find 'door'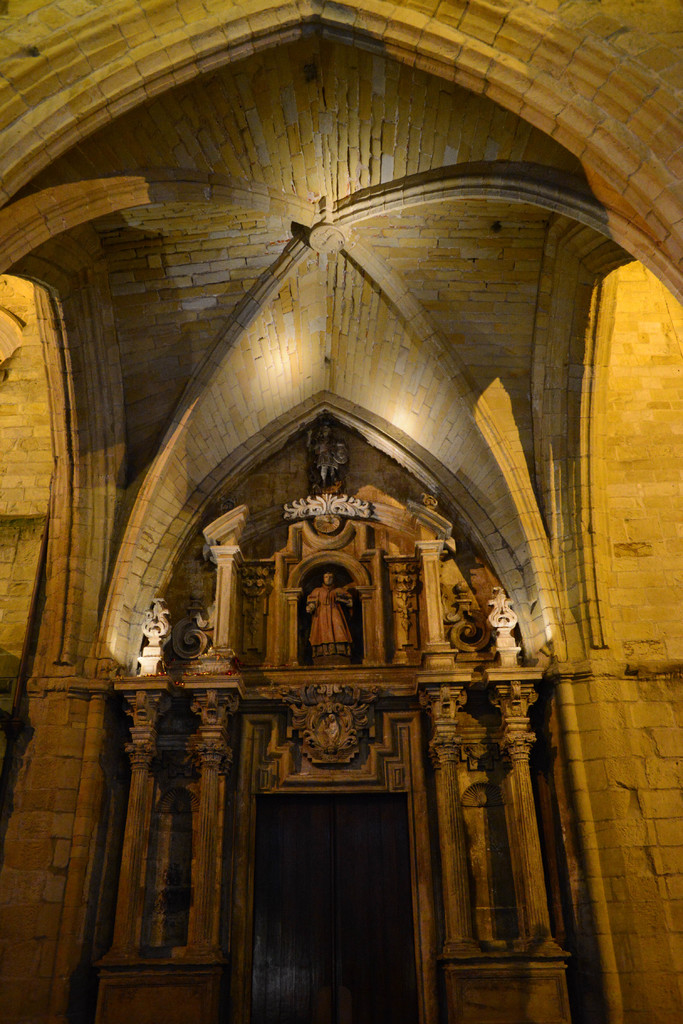
<region>226, 756, 436, 1011</region>
